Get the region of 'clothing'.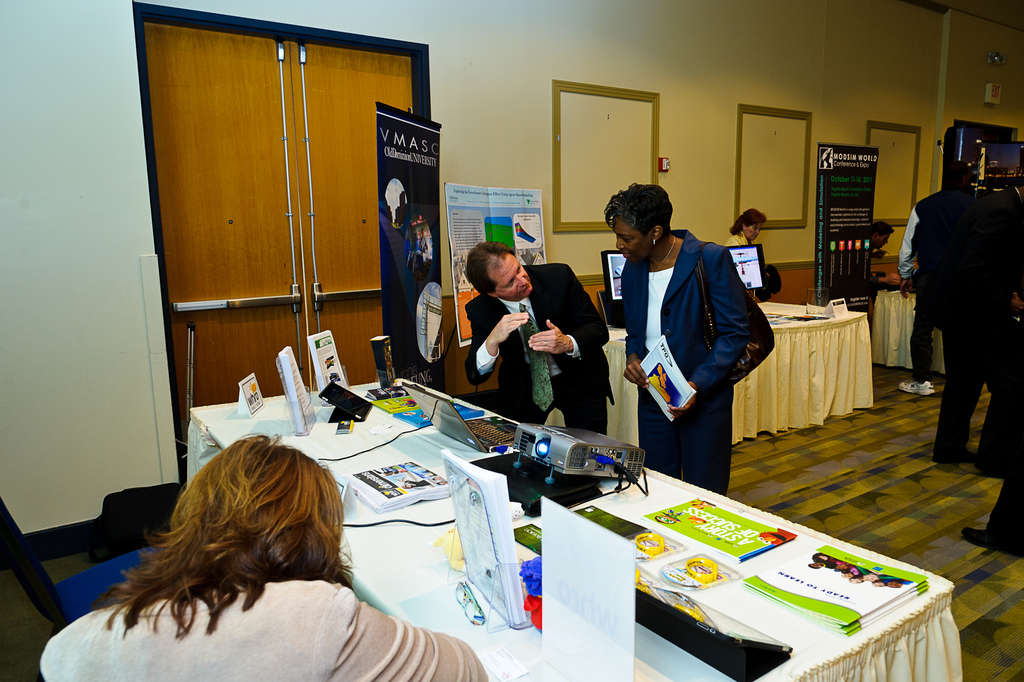
crop(40, 579, 488, 681).
